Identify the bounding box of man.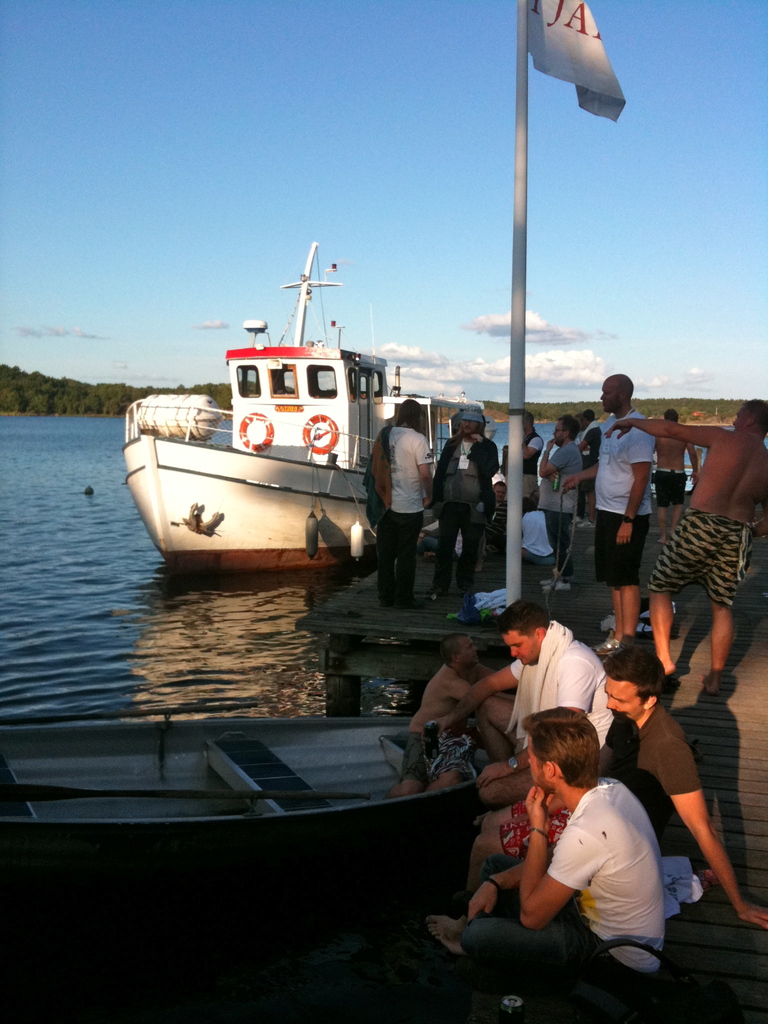
<region>502, 408, 545, 518</region>.
